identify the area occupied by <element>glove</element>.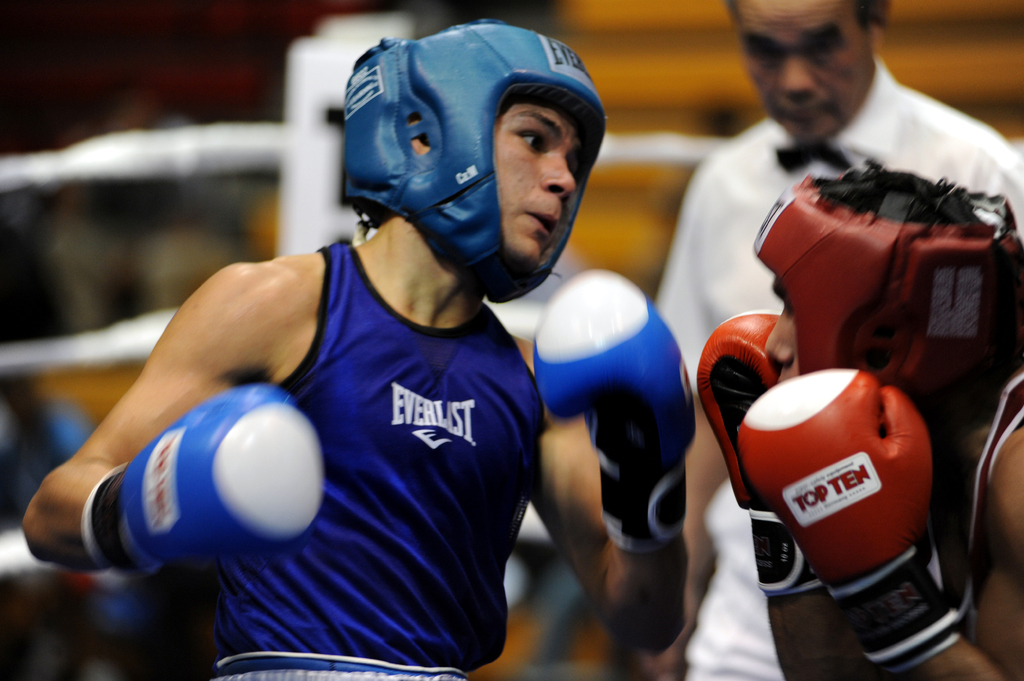
Area: {"x1": 535, "y1": 264, "x2": 698, "y2": 550}.
